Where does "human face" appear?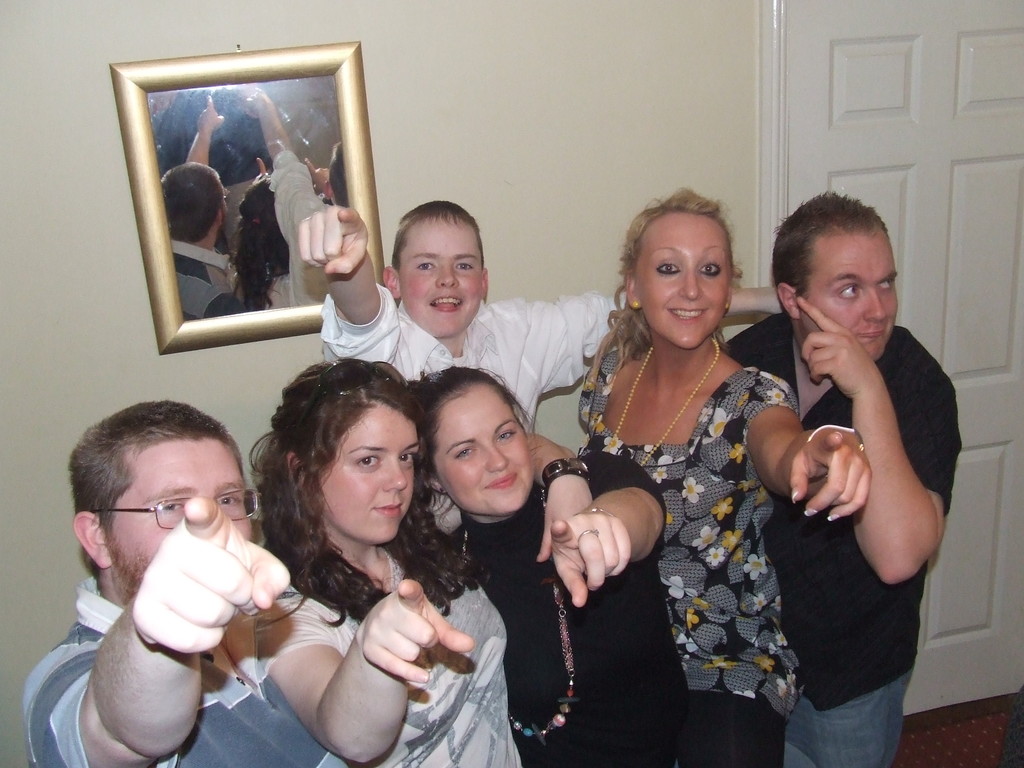
Appears at (318, 400, 420, 545).
